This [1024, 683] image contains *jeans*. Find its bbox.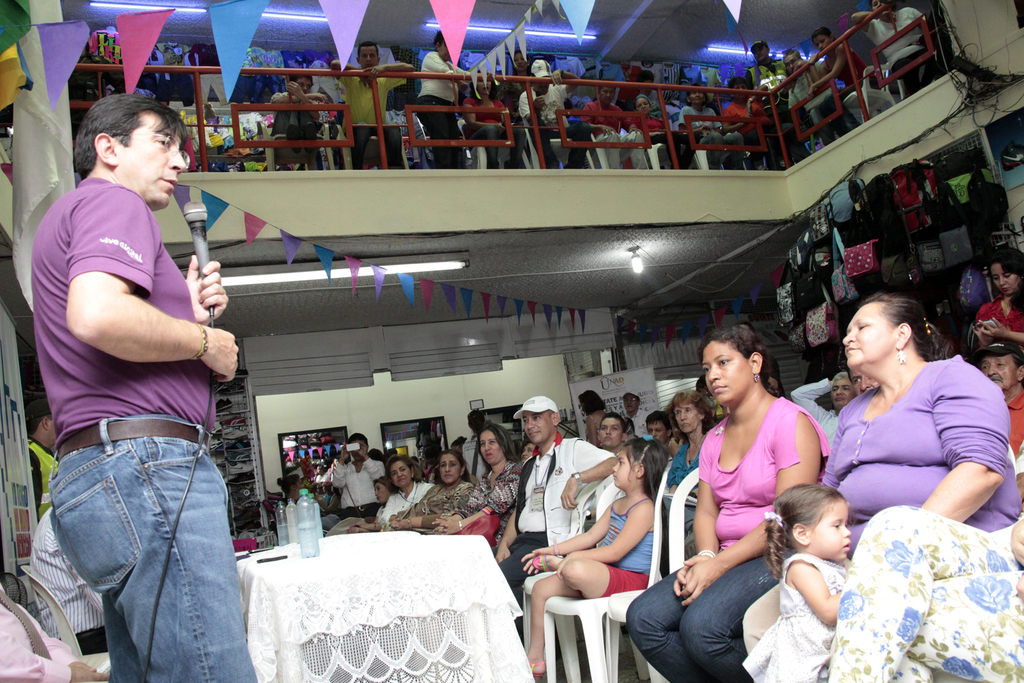
Rect(755, 117, 797, 169).
